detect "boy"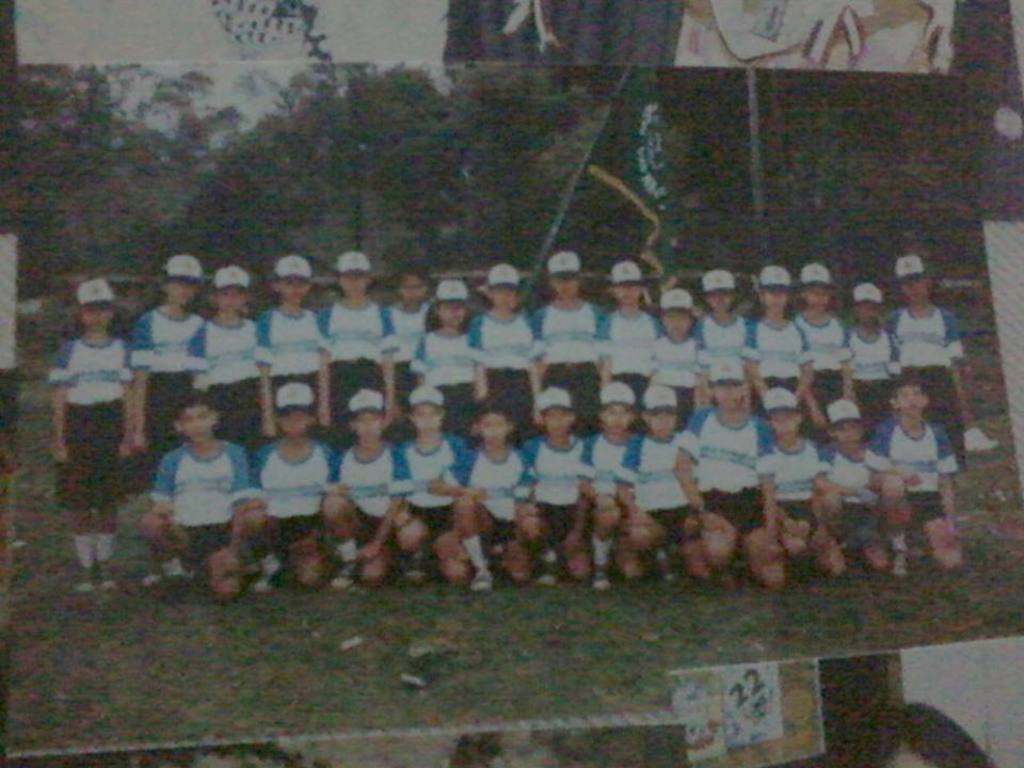
l=523, t=385, r=596, b=579
